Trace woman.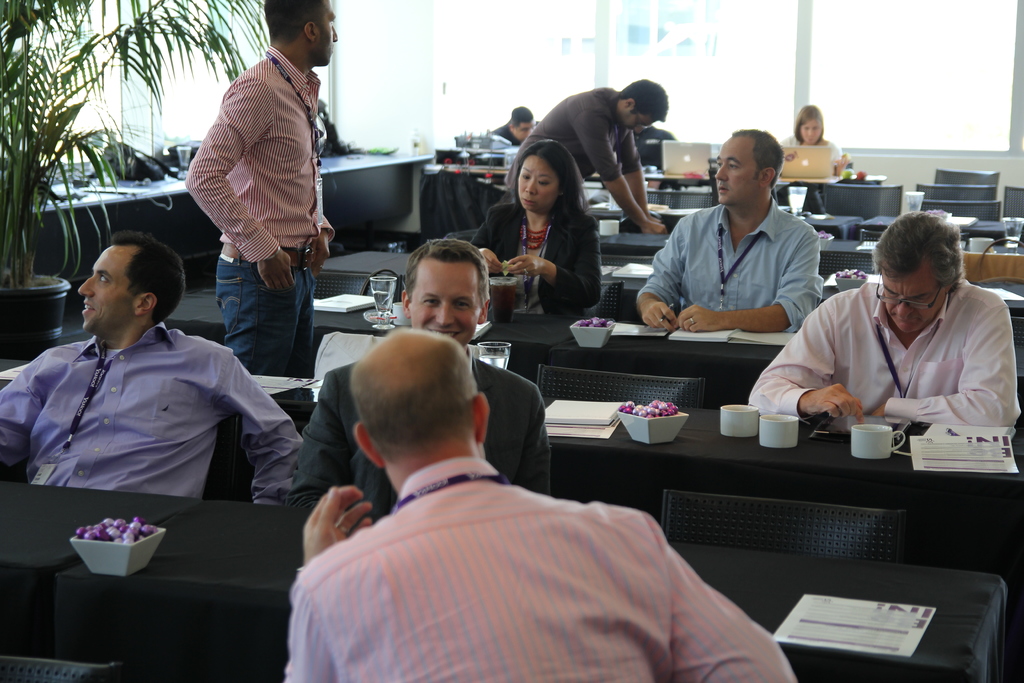
Traced to locate(785, 106, 850, 185).
